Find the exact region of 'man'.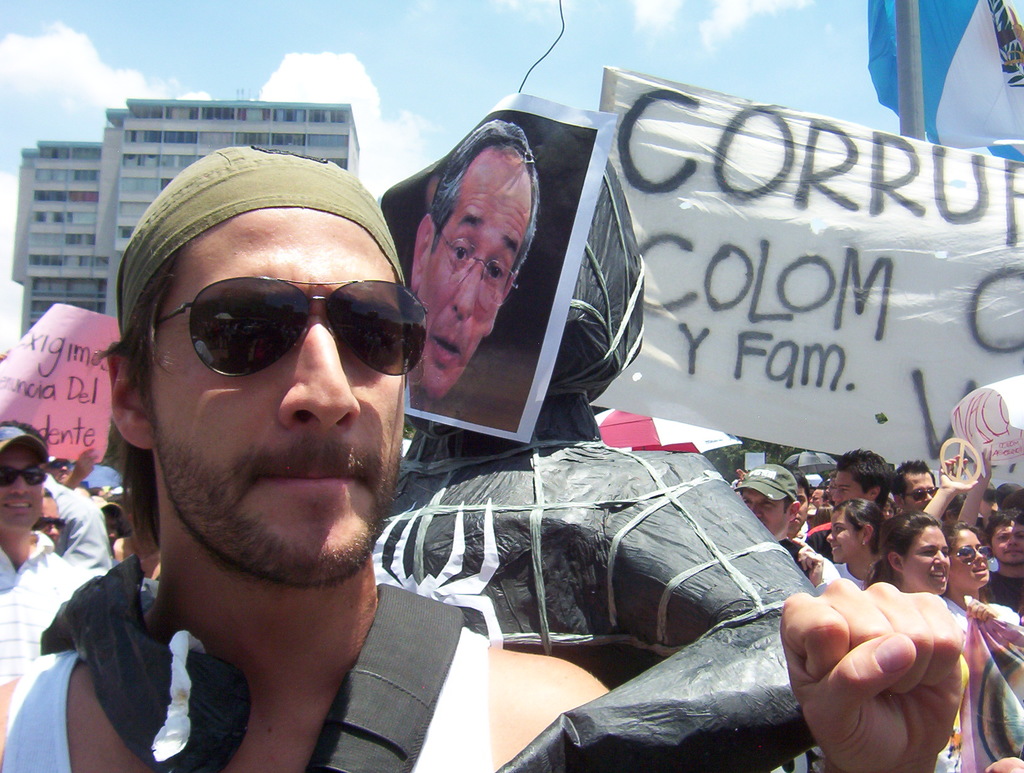
Exact region: Rect(812, 487, 827, 503).
